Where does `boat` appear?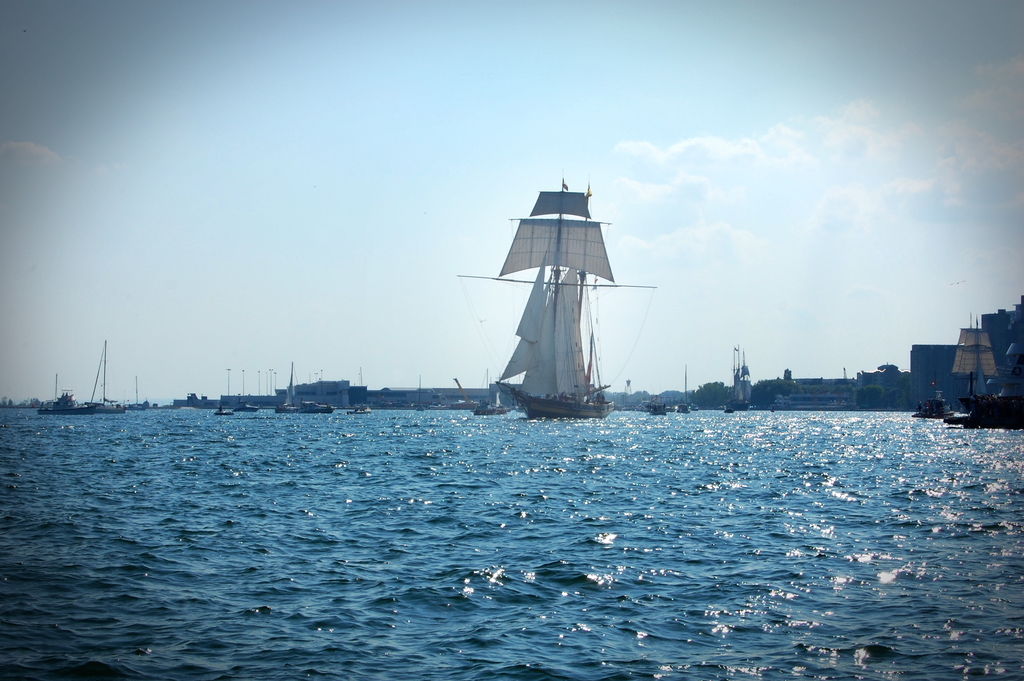
Appears at locate(447, 161, 680, 444).
